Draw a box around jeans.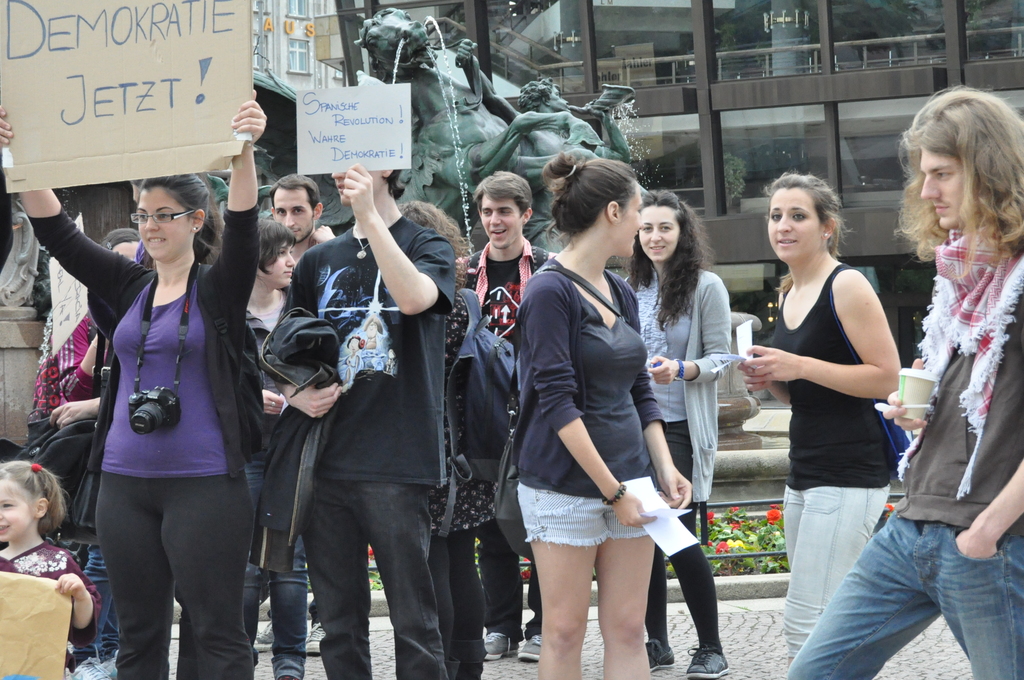
x1=81, y1=547, x2=110, y2=644.
